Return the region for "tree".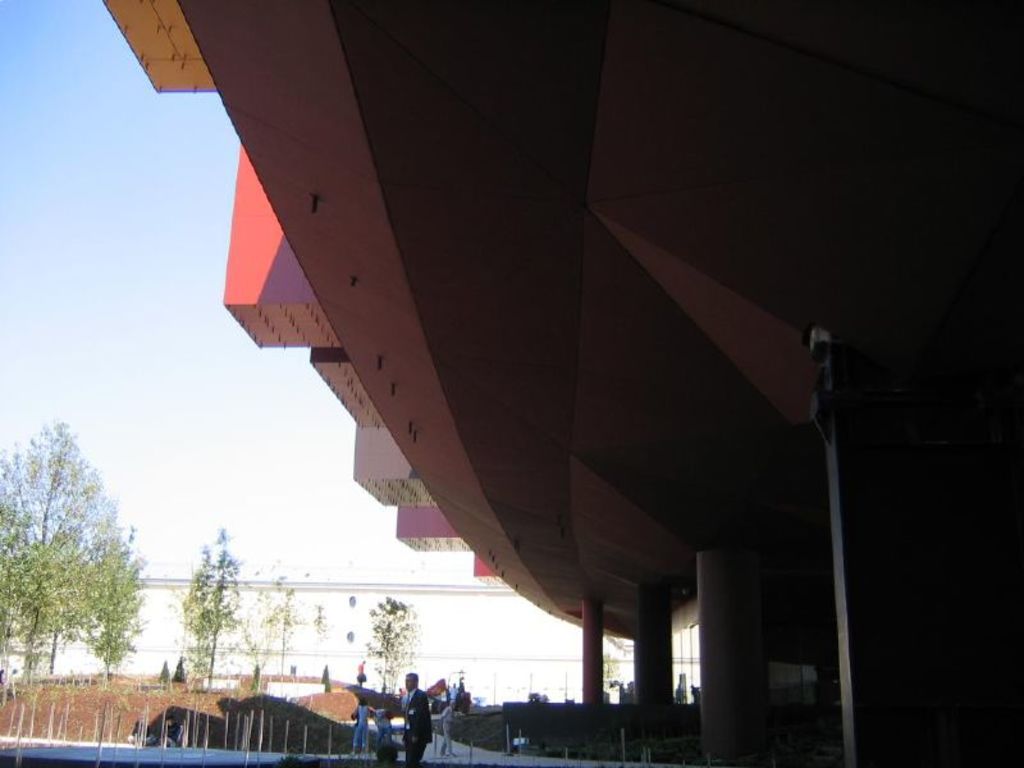
<bbox>357, 596, 420, 694</bbox>.
